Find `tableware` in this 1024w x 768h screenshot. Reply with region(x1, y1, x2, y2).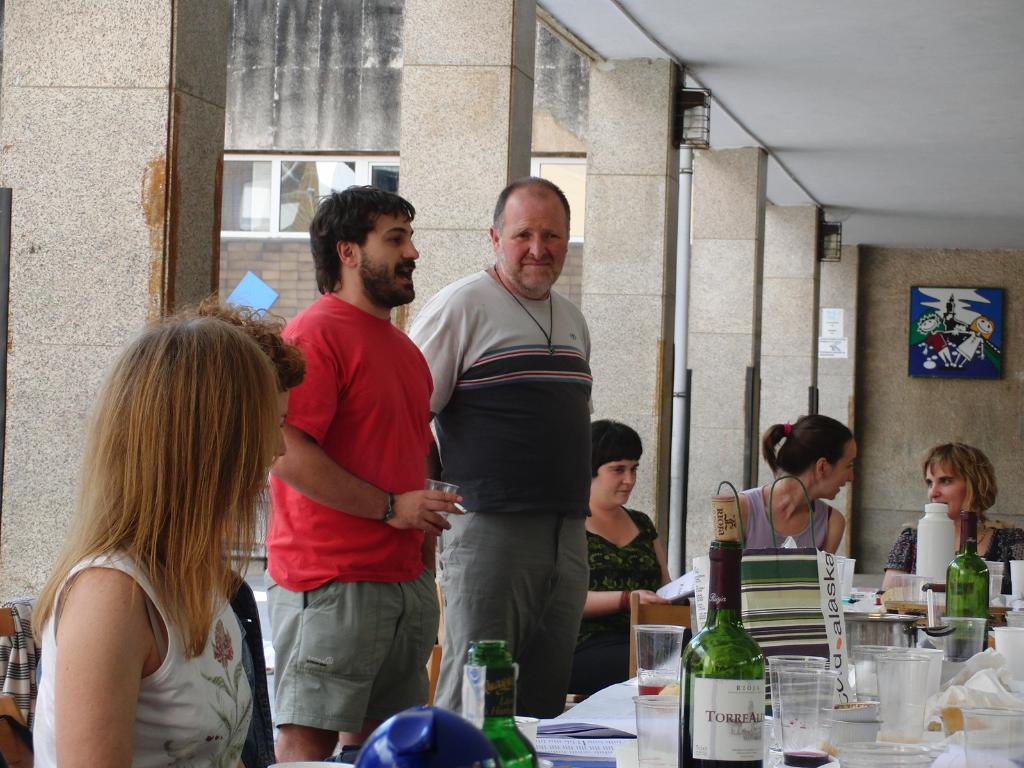
region(773, 661, 831, 767).
